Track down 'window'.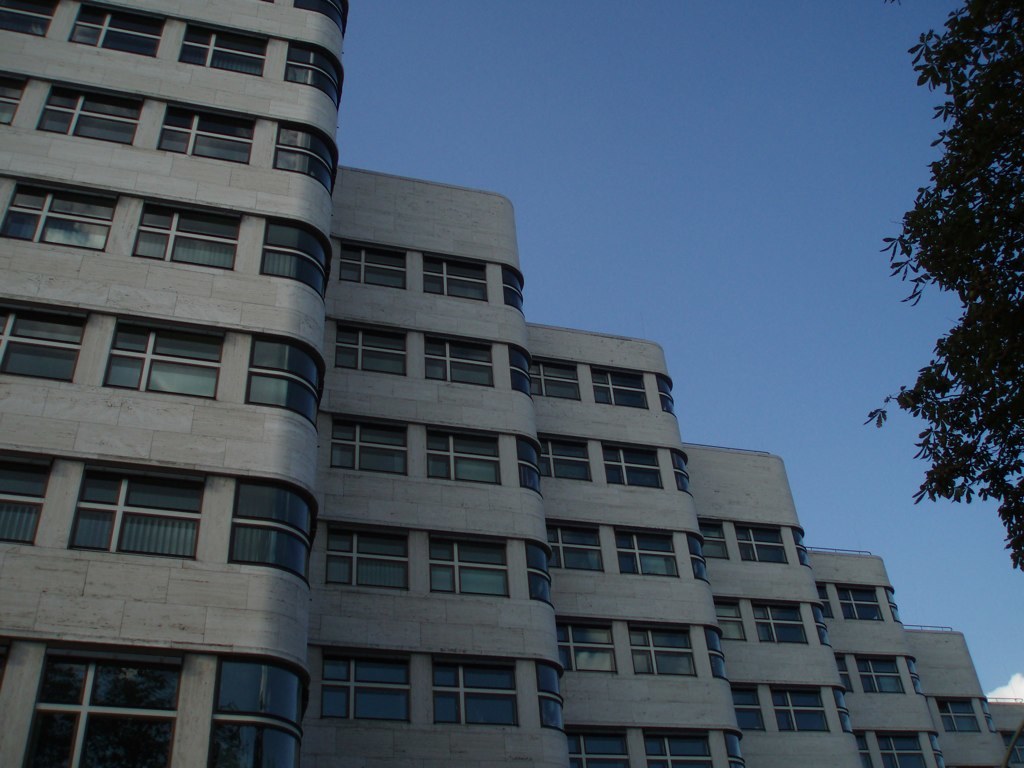
Tracked to <bbox>560, 725, 635, 767</bbox>.
